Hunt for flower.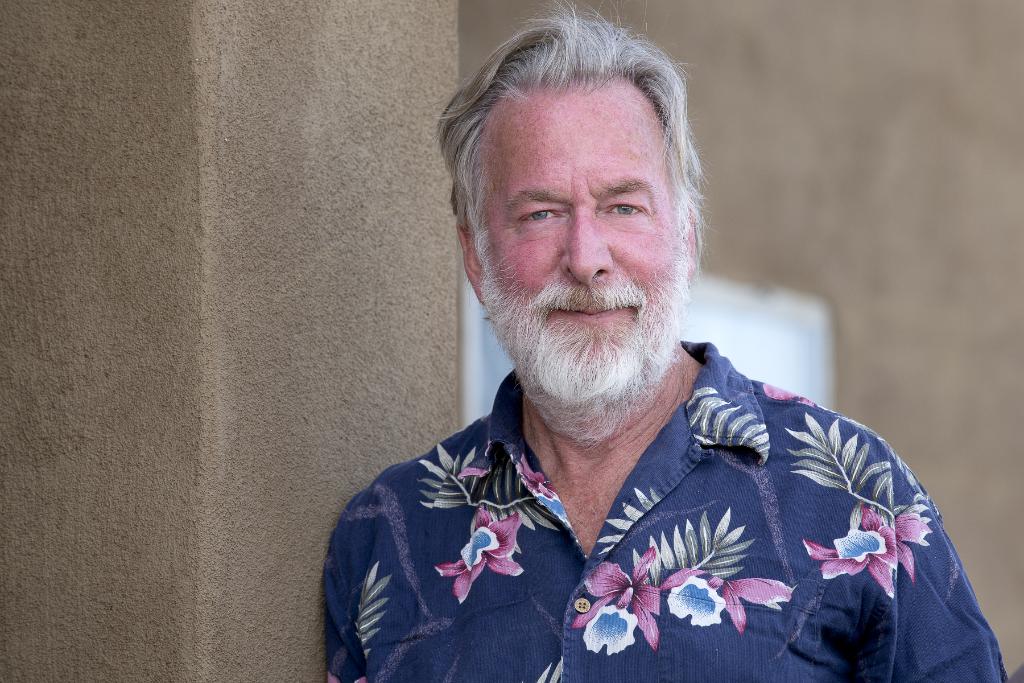
Hunted down at 568,546,659,651.
